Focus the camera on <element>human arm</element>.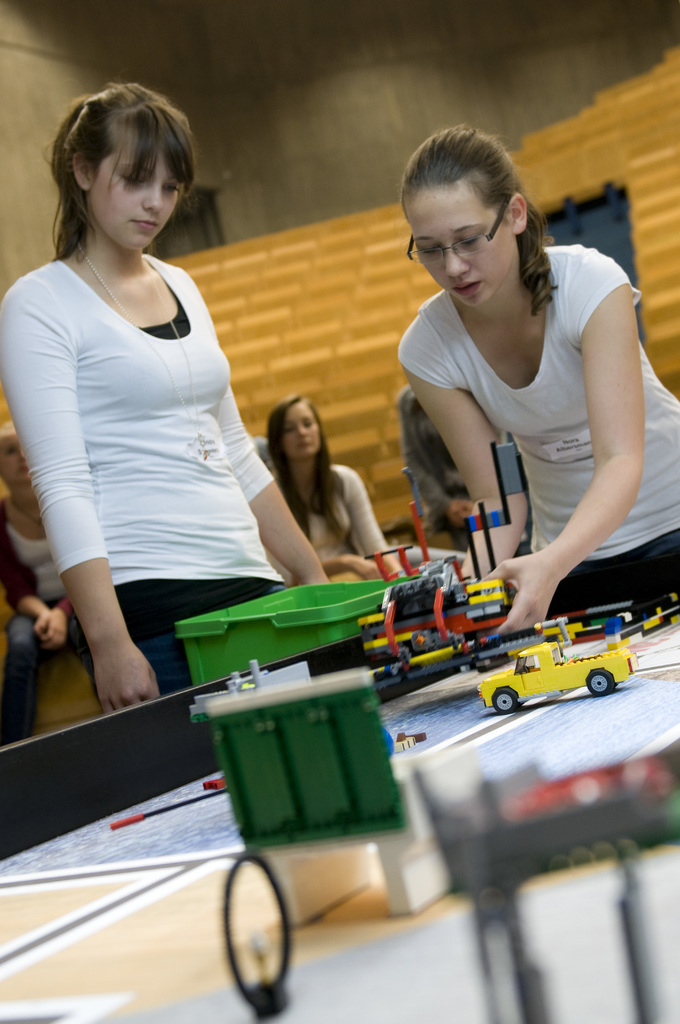
Focus region: x1=8 y1=573 x2=63 y2=634.
